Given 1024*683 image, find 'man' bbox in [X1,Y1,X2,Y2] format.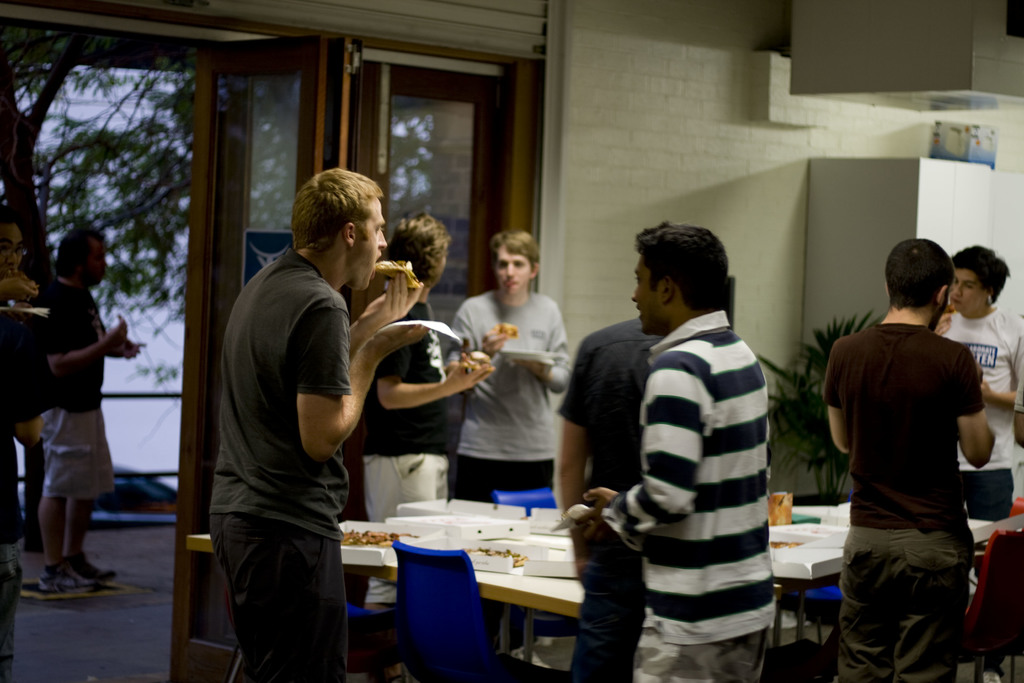
[580,213,790,682].
